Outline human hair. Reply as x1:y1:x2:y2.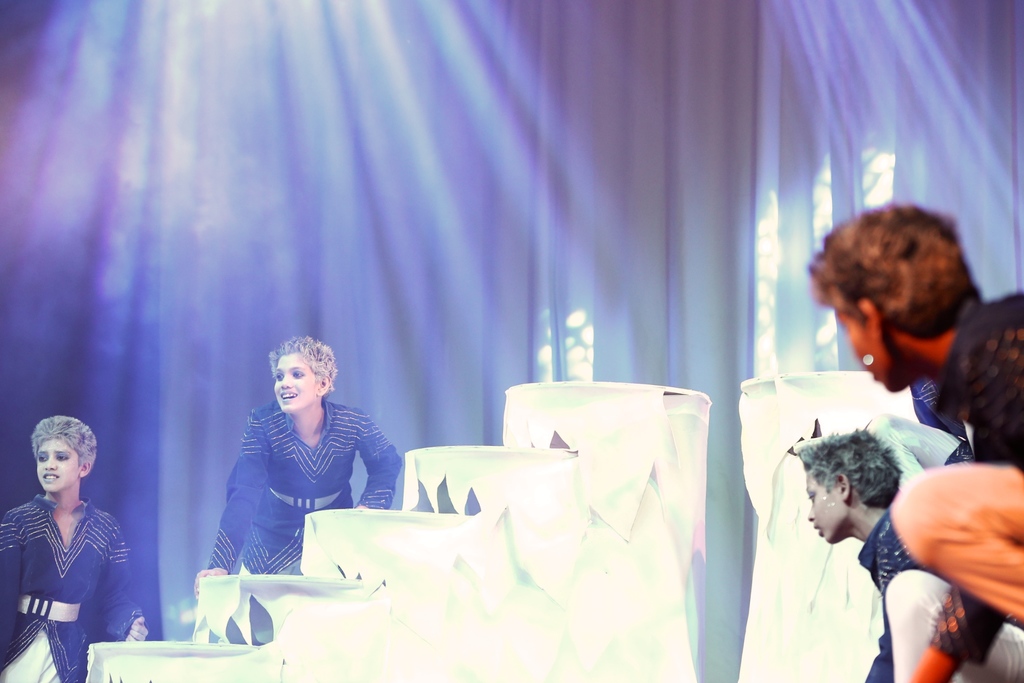
794:425:901:514.
